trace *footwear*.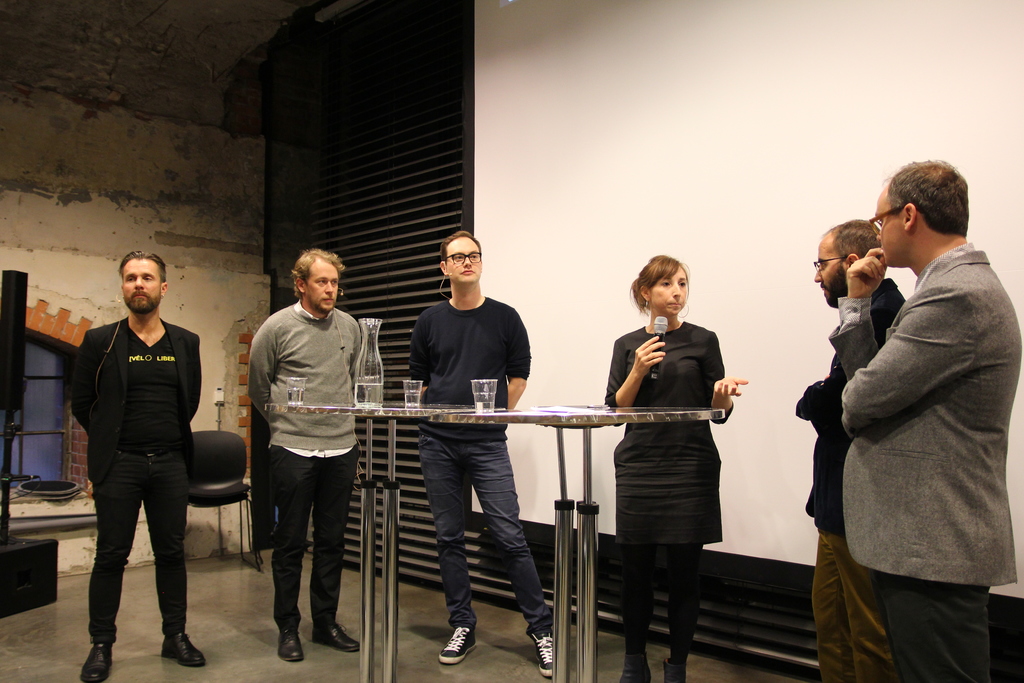
Traced to detection(312, 620, 362, 649).
